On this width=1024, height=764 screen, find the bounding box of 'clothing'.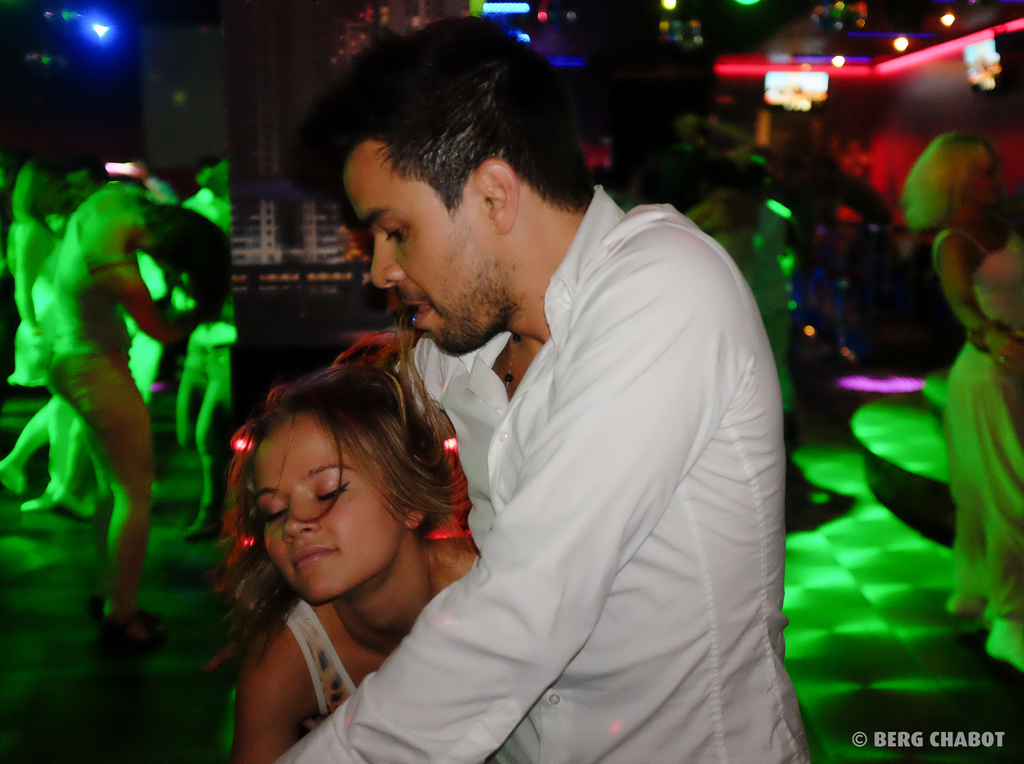
Bounding box: 267:187:812:763.
